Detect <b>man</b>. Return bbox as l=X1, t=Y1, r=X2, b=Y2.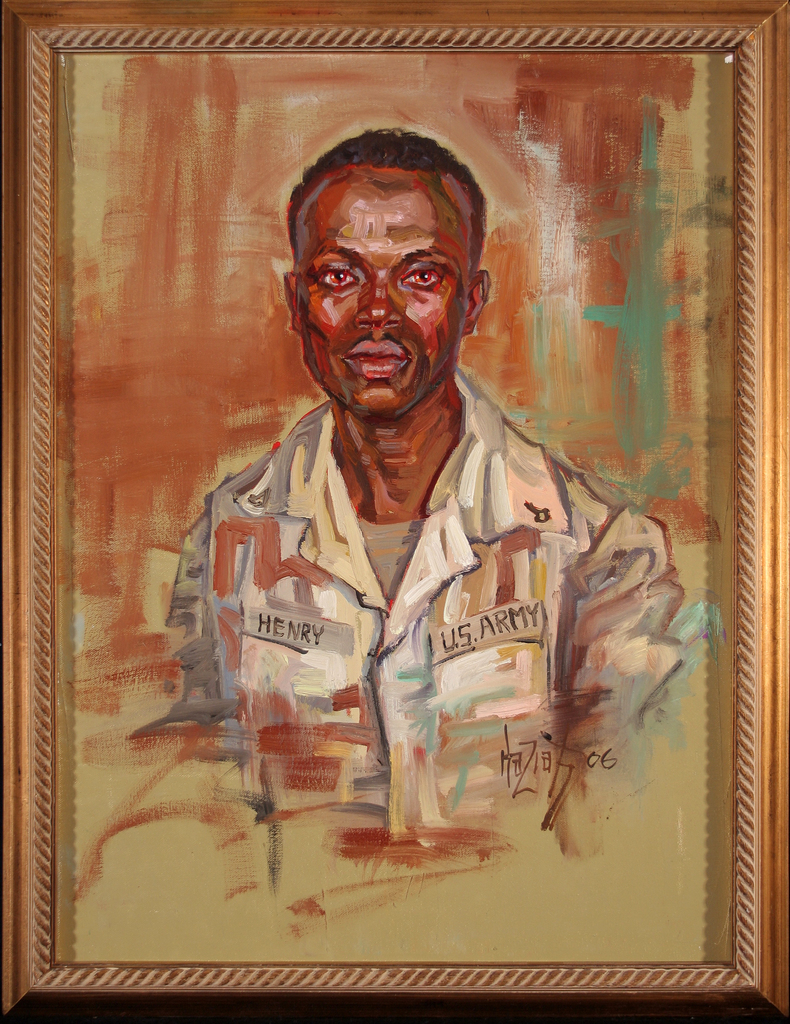
l=162, t=125, r=682, b=842.
